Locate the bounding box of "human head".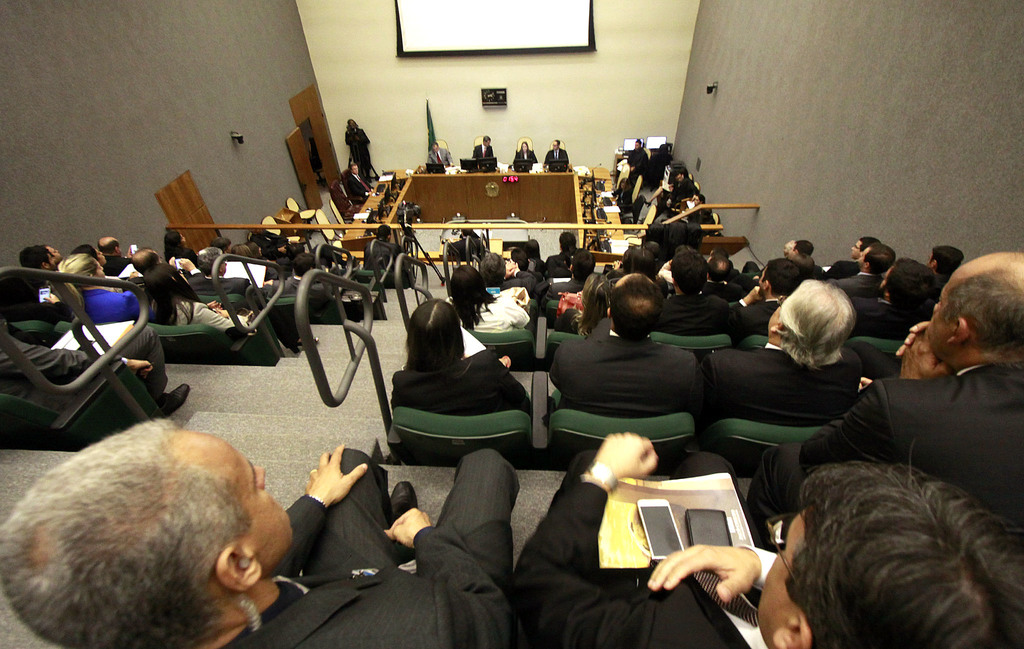
Bounding box: [4,421,274,641].
